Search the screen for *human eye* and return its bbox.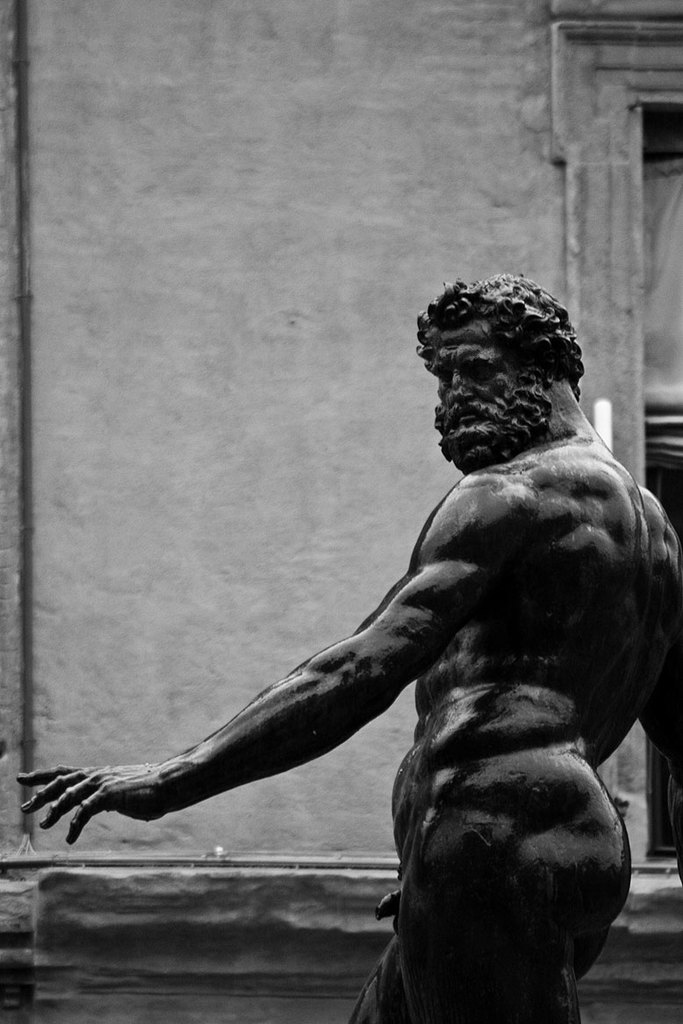
Found: box=[462, 360, 498, 381].
